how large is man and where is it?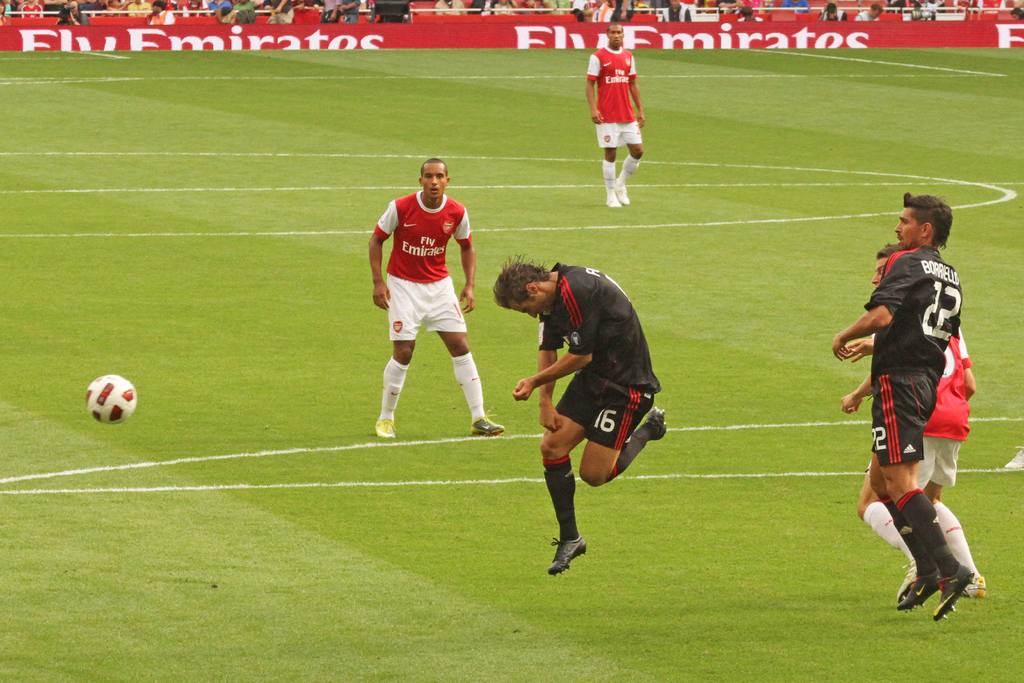
Bounding box: rect(367, 157, 505, 440).
